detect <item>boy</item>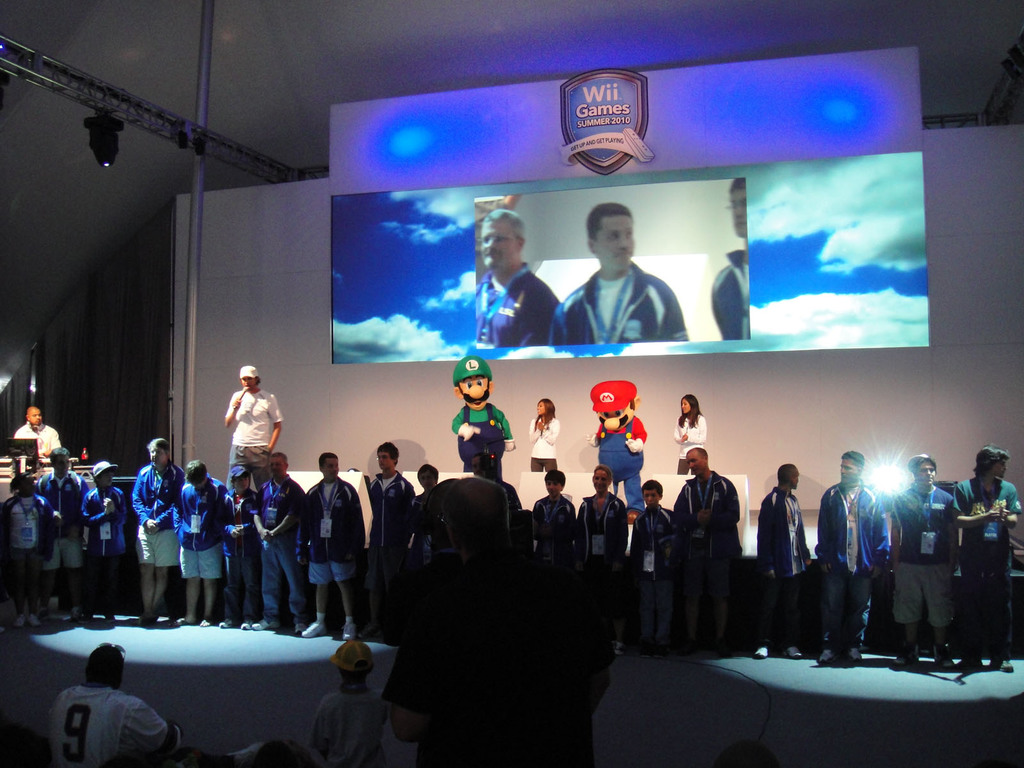
(532, 469, 575, 567)
